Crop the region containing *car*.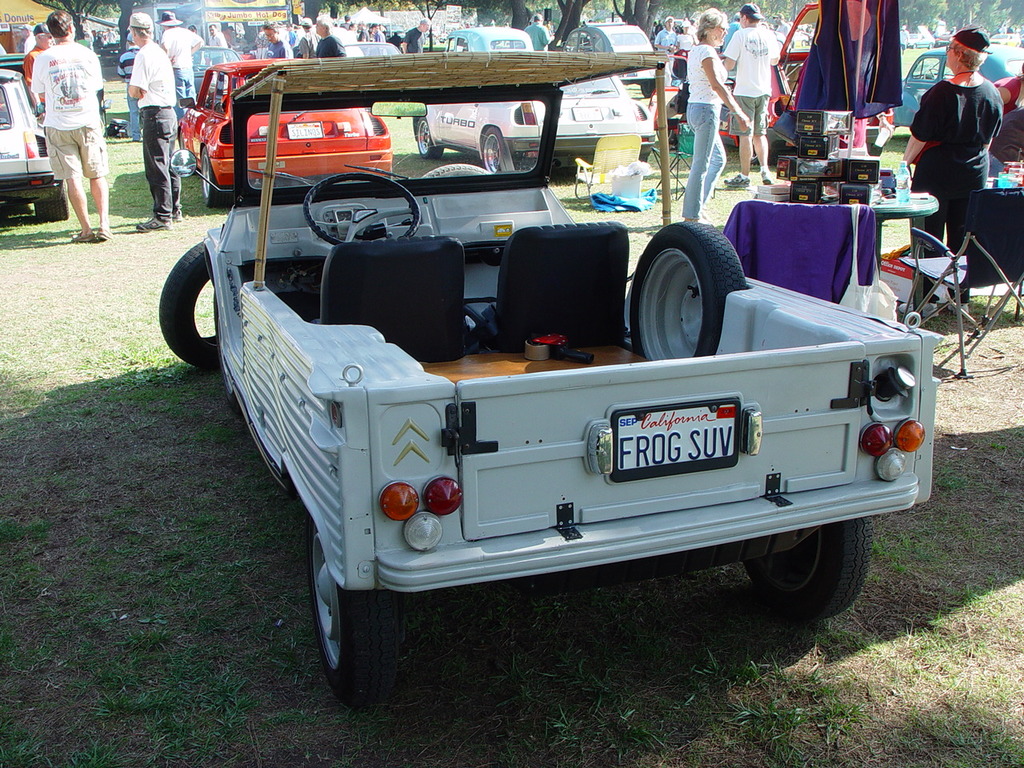
Crop region: {"left": 718, "top": 2, "right": 890, "bottom": 154}.
